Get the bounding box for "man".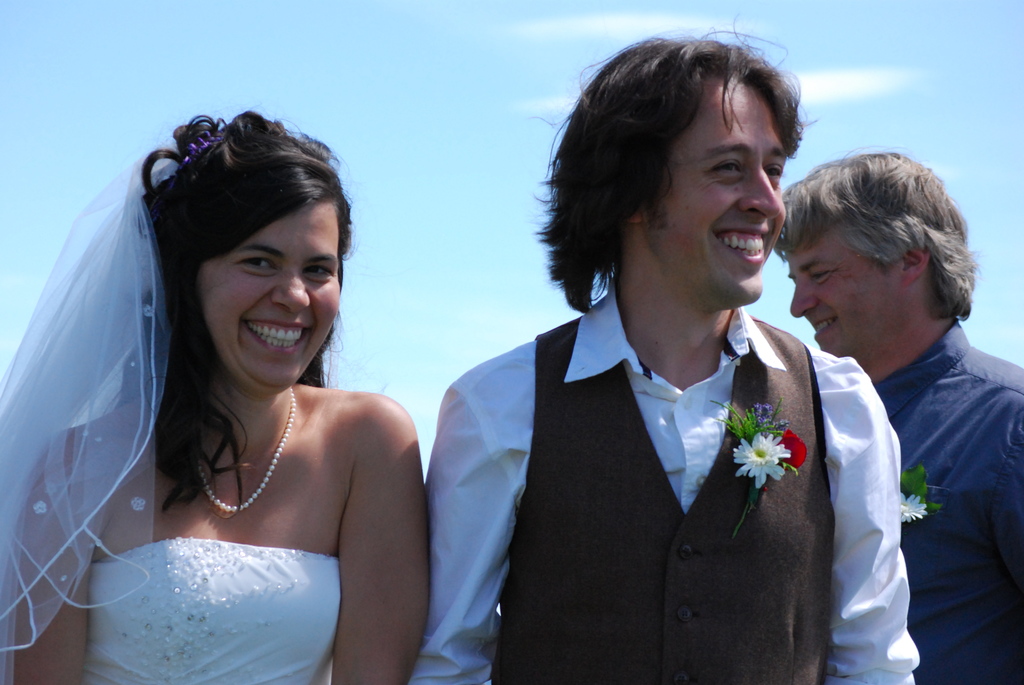
[409, 6, 920, 684].
